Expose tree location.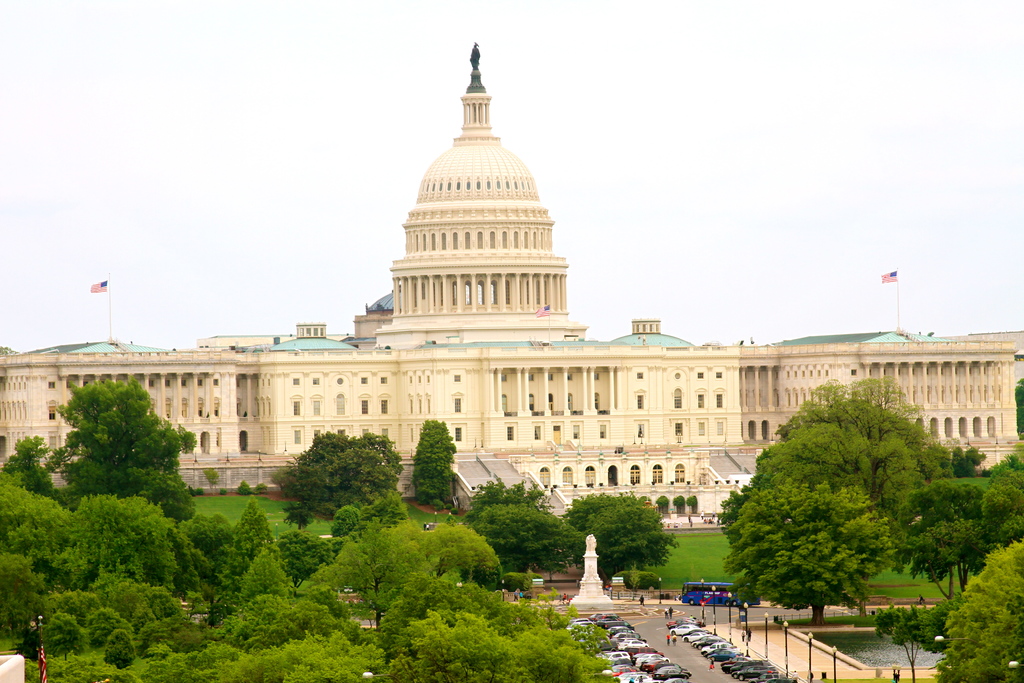
Exposed at [462,475,552,545].
